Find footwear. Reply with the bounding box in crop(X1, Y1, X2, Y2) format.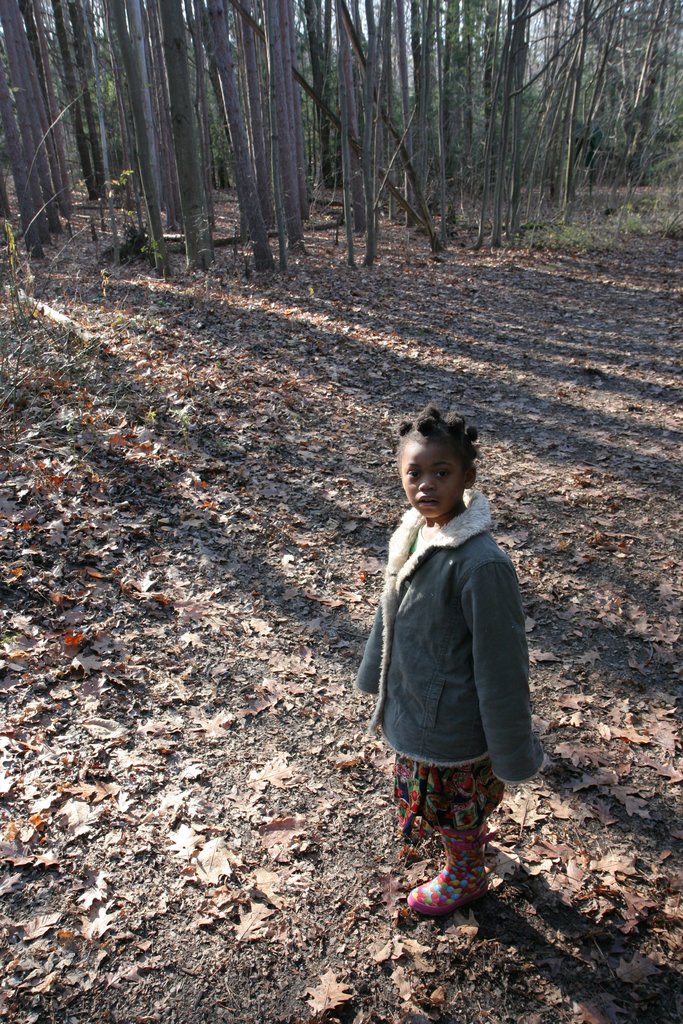
crop(406, 835, 490, 911).
